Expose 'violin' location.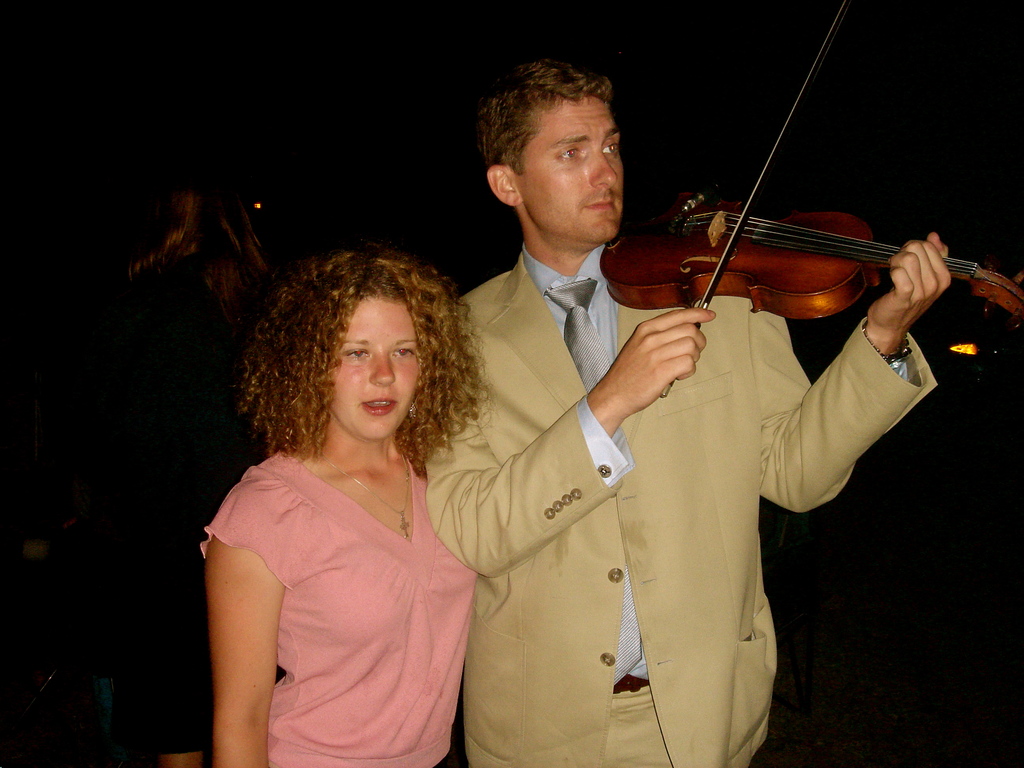
Exposed at (594, 0, 1023, 405).
